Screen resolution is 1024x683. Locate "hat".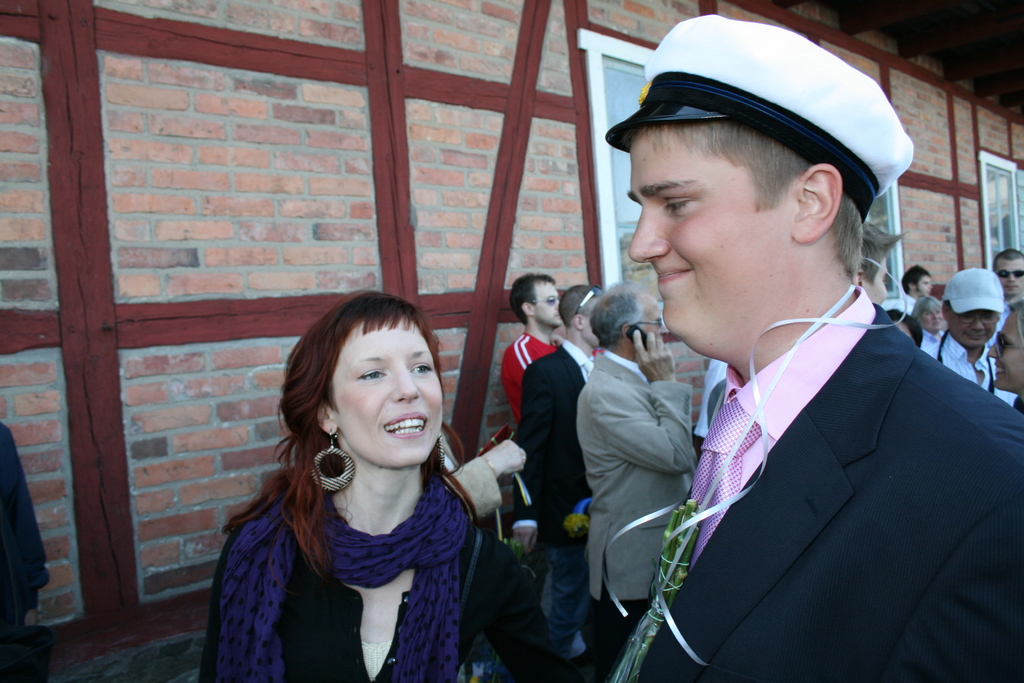
602, 14, 914, 219.
